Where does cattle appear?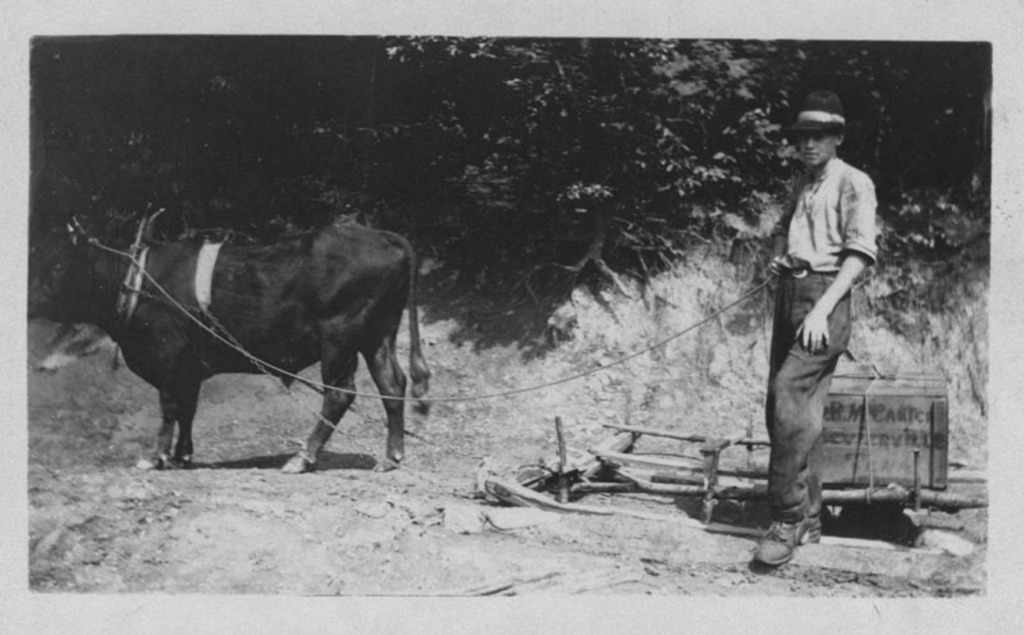
Appears at bbox=(50, 228, 440, 475).
